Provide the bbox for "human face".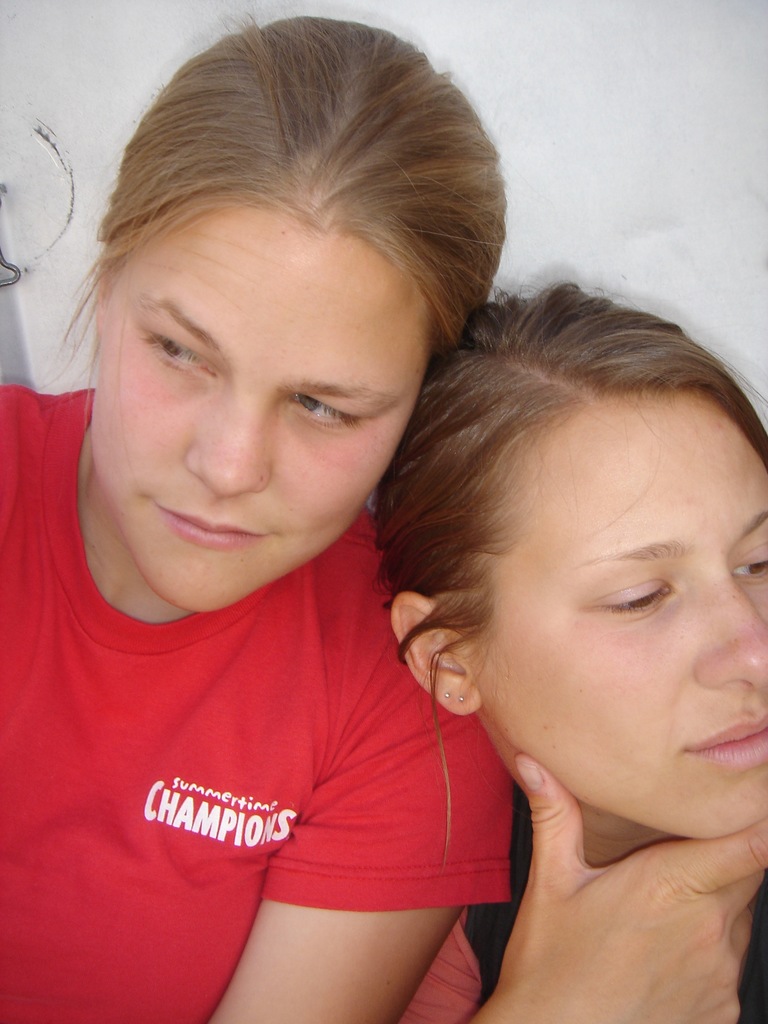
region(478, 389, 767, 844).
